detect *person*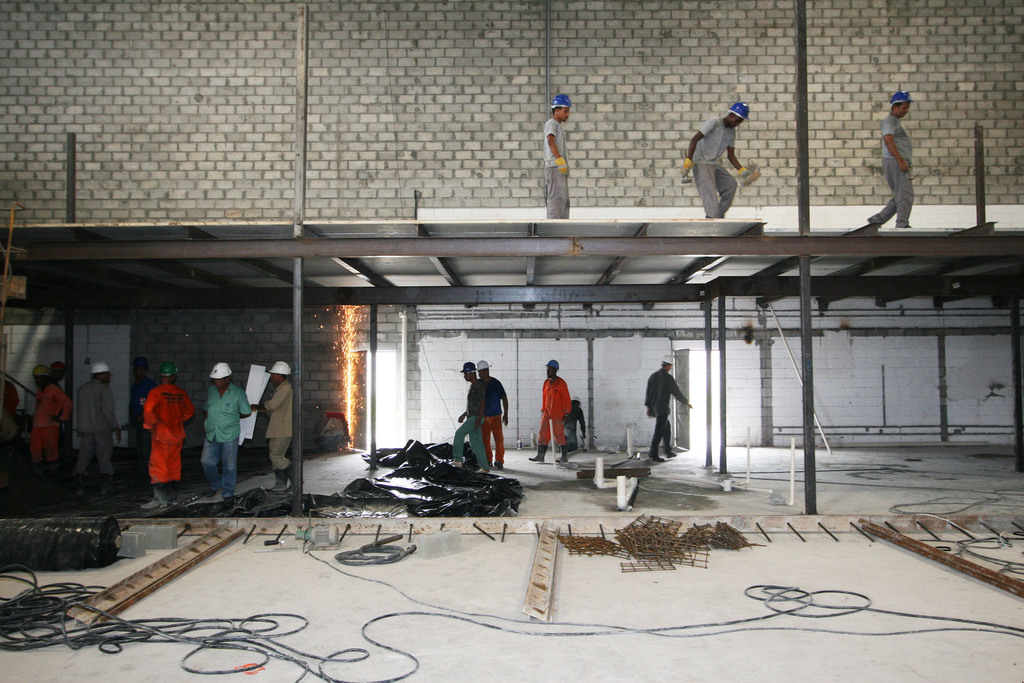
[253, 361, 292, 491]
